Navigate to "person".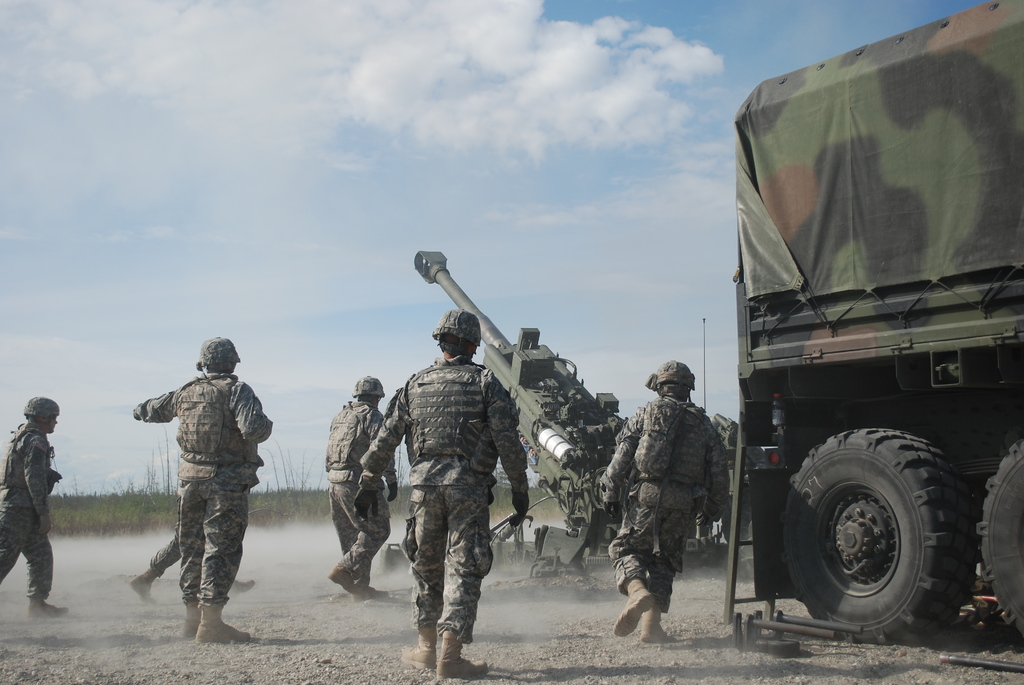
Navigation target: rect(328, 370, 400, 607).
